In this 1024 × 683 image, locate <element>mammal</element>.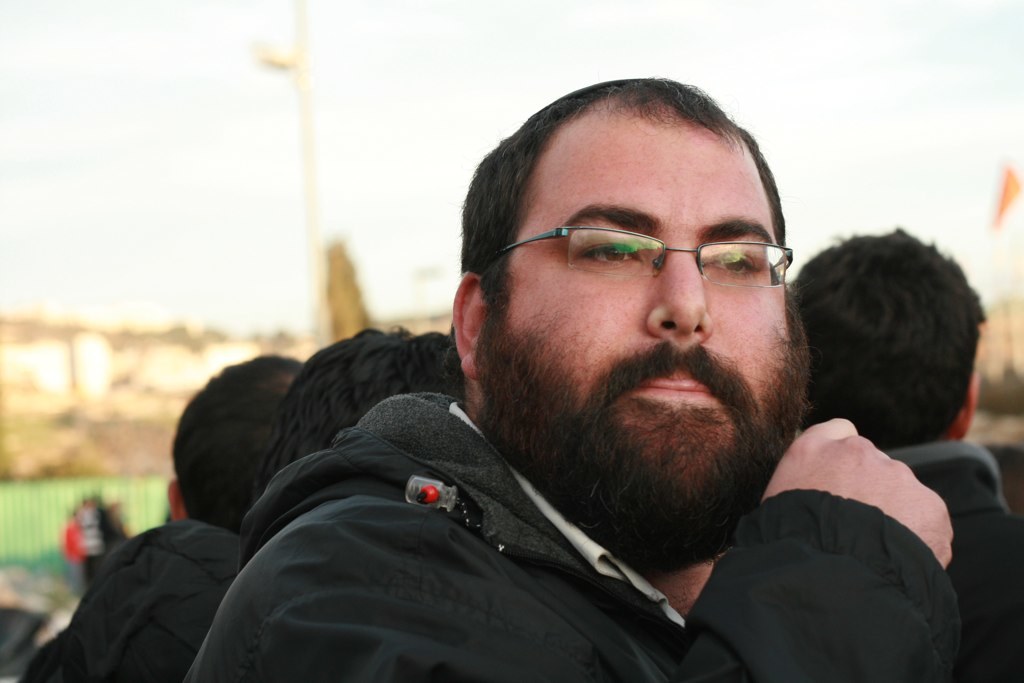
Bounding box: l=255, t=318, r=473, b=507.
